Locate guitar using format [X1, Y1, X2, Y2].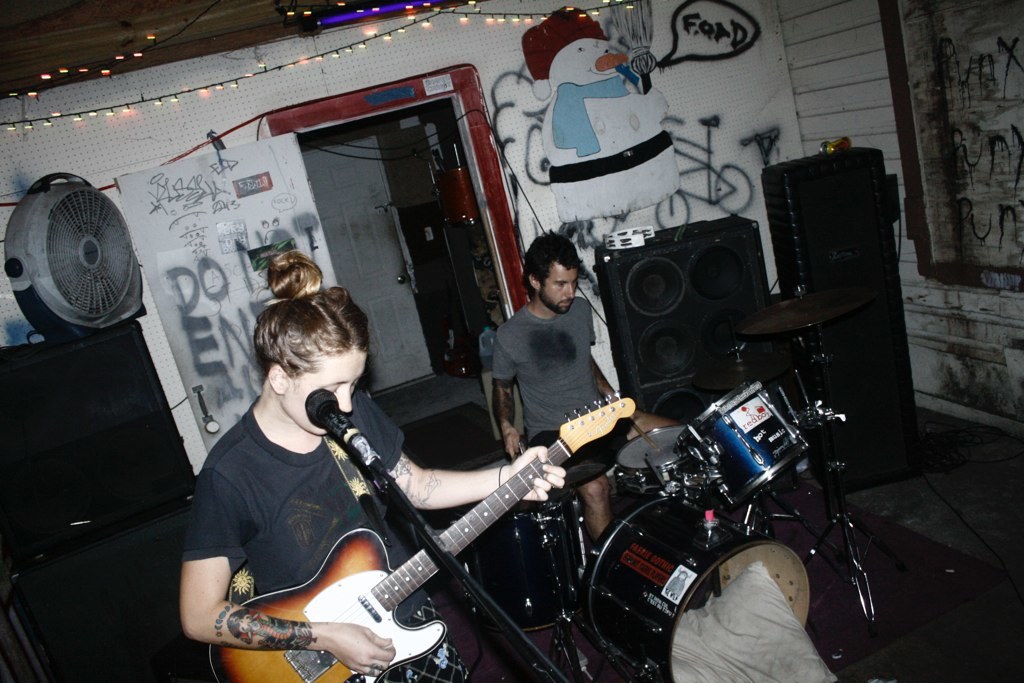
[206, 392, 637, 682].
